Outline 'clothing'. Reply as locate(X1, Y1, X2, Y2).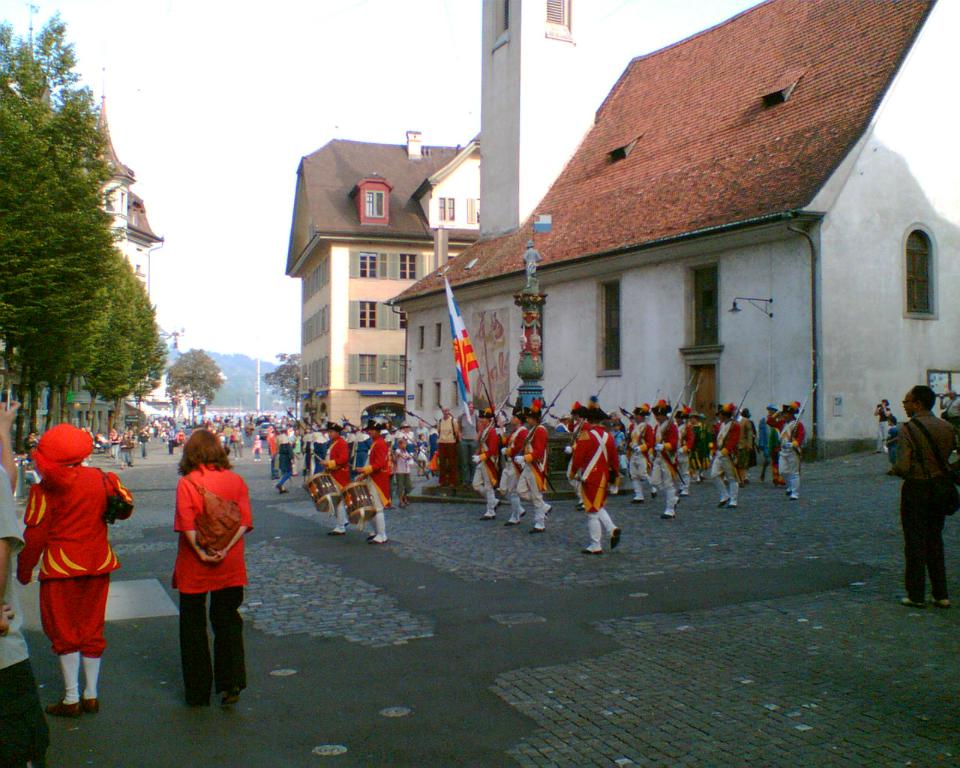
locate(401, 429, 416, 452).
